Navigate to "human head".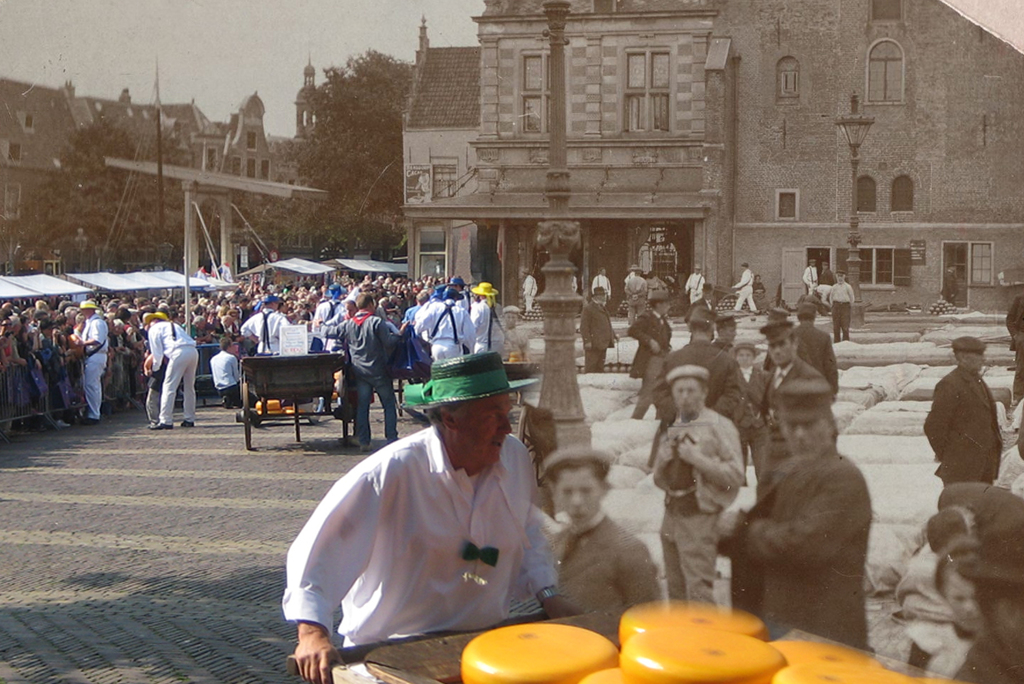
Navigation target: Rect(942, 557, 978, 631).
